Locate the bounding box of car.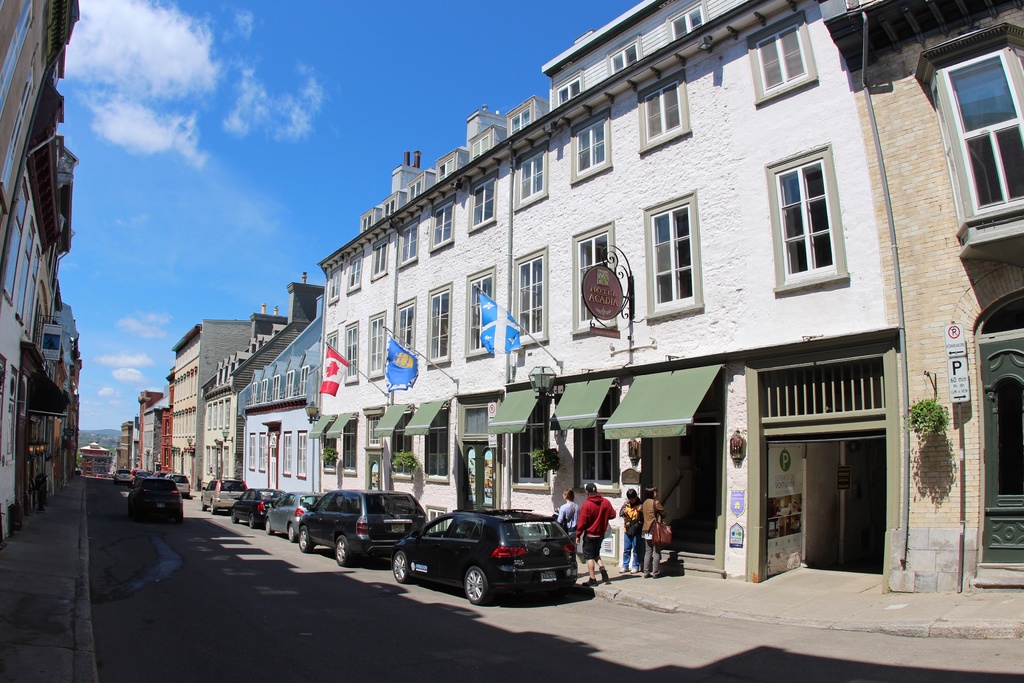
Bounding box: box(173, 467, 190, 498).
